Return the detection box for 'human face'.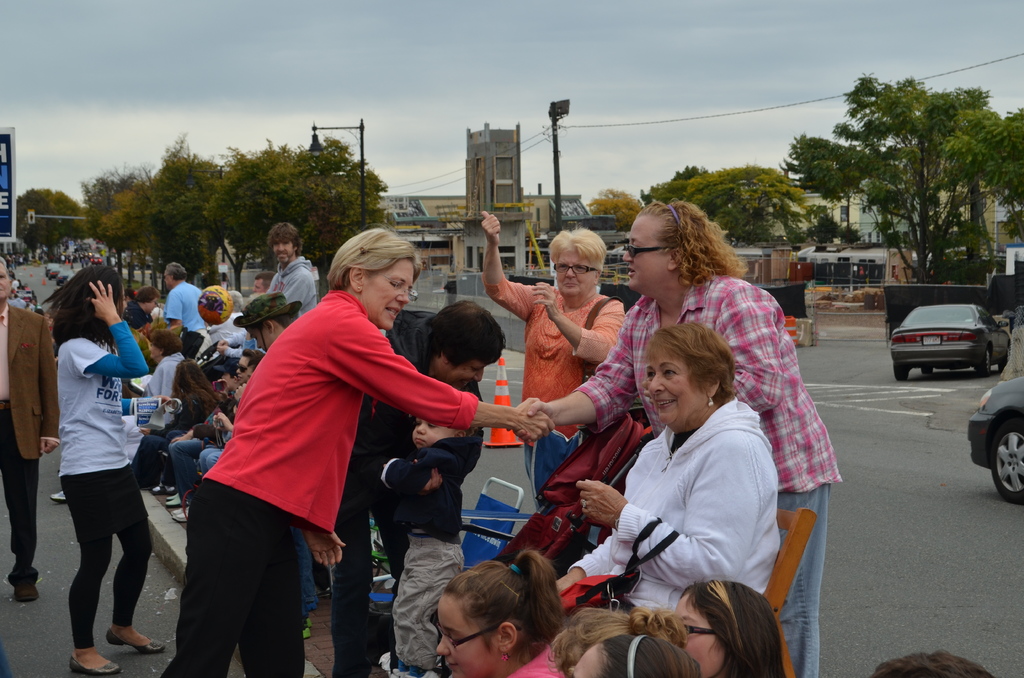
BBox(650, 353, 703, 428).
